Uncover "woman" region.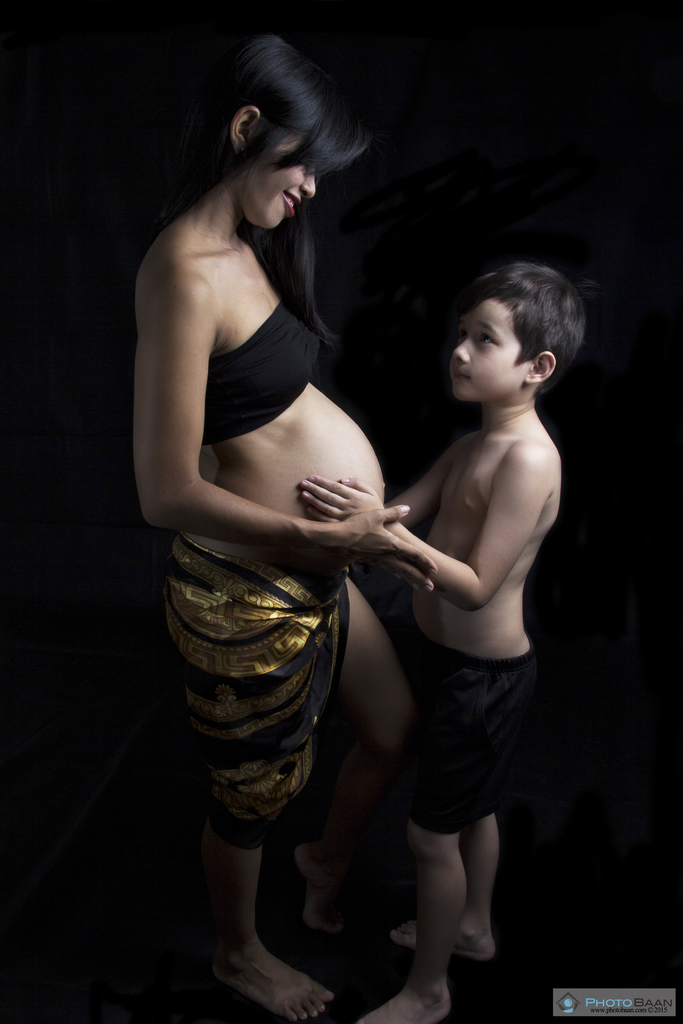
Uncovered: pyautogui.locateOnScreen(115, 31, 431, 1020).
